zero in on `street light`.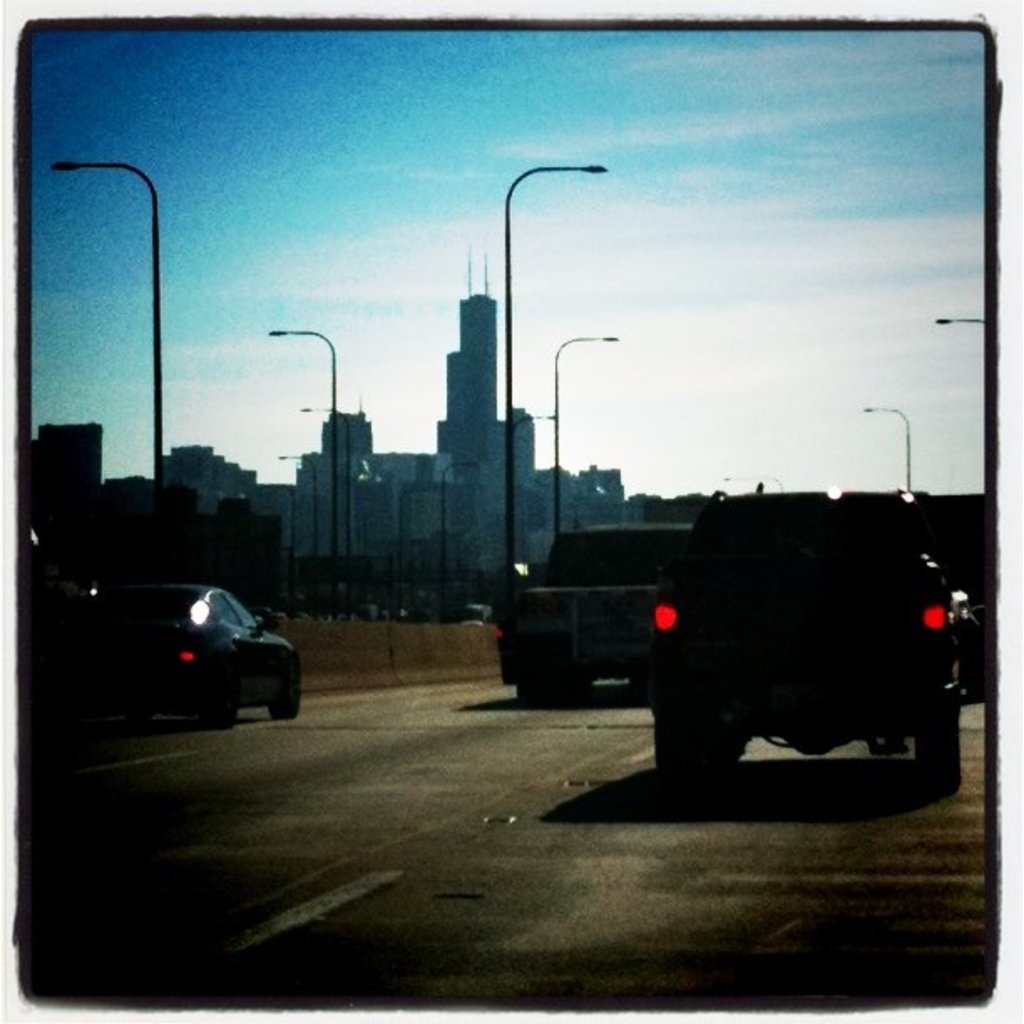
Zeroed in: locate(300, 392, 363, 562).
